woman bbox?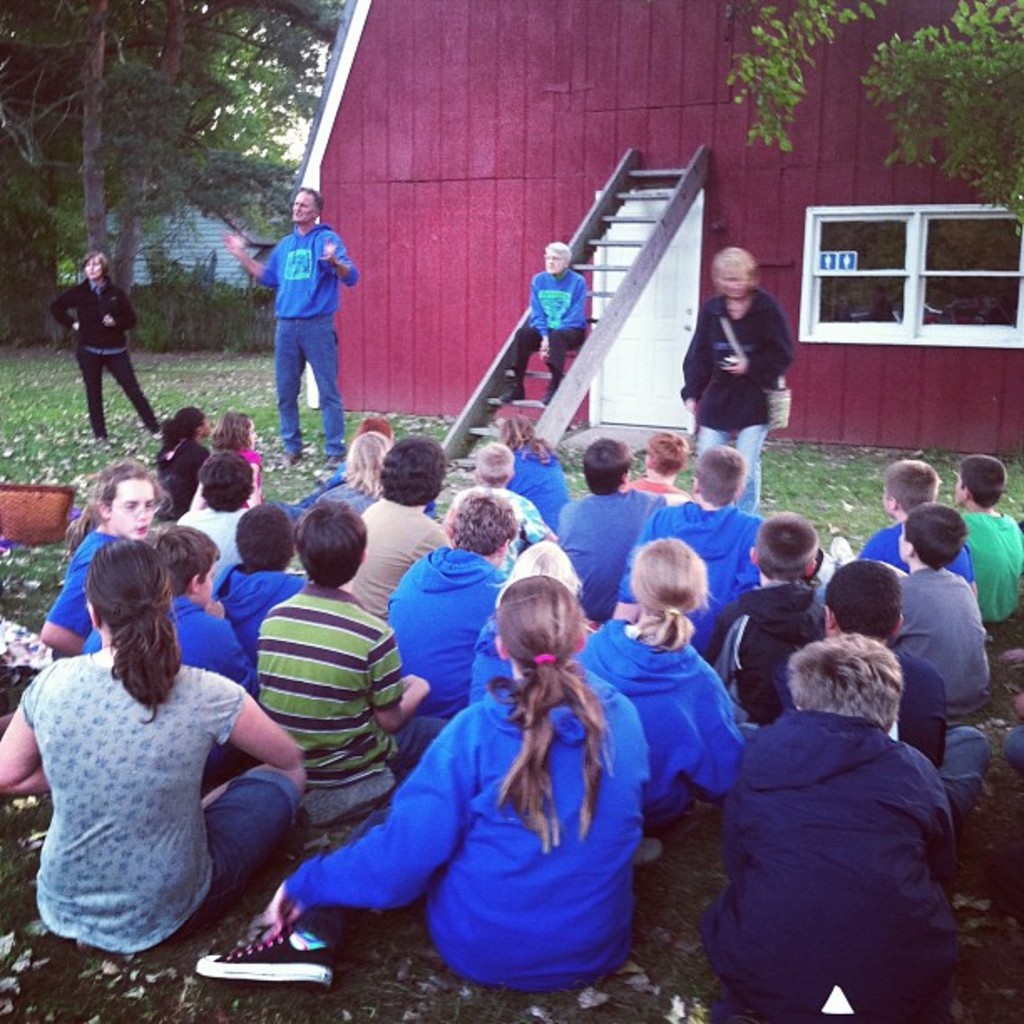
676 246 791 509
